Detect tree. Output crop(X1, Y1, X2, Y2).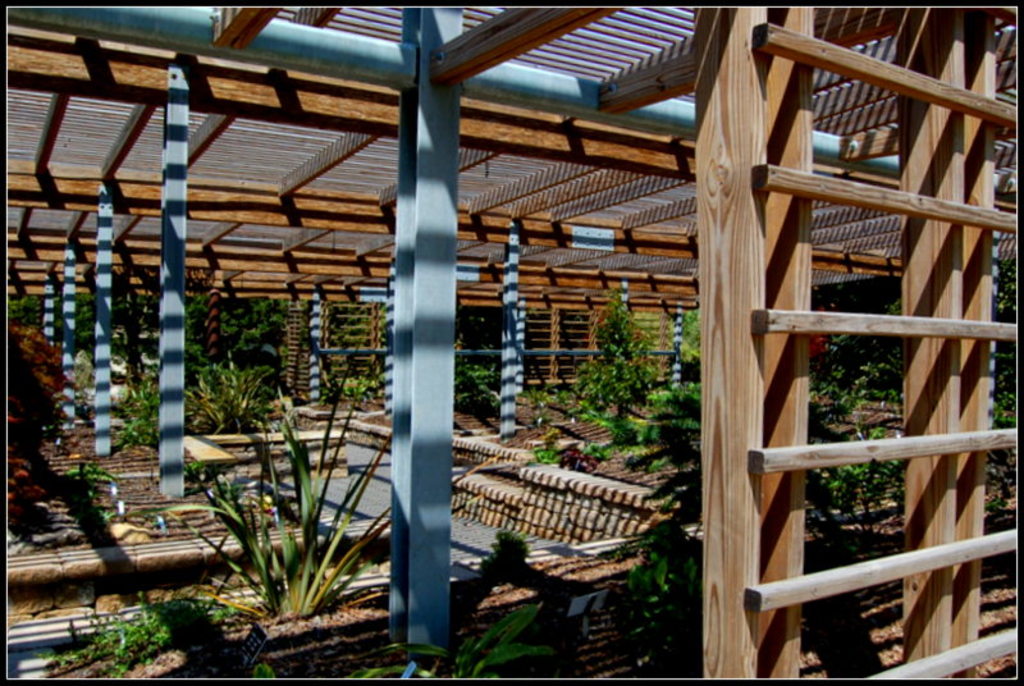
crop(88, 604, 265, 682).
